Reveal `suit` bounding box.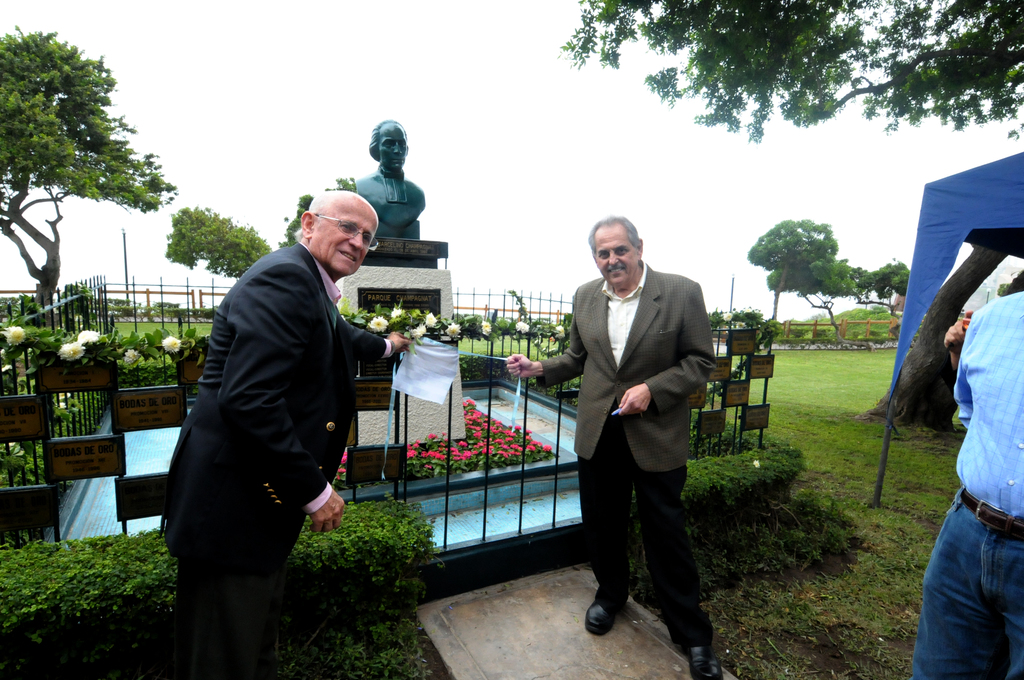
Revealed: bbox=(552, 222, 728, 641).
